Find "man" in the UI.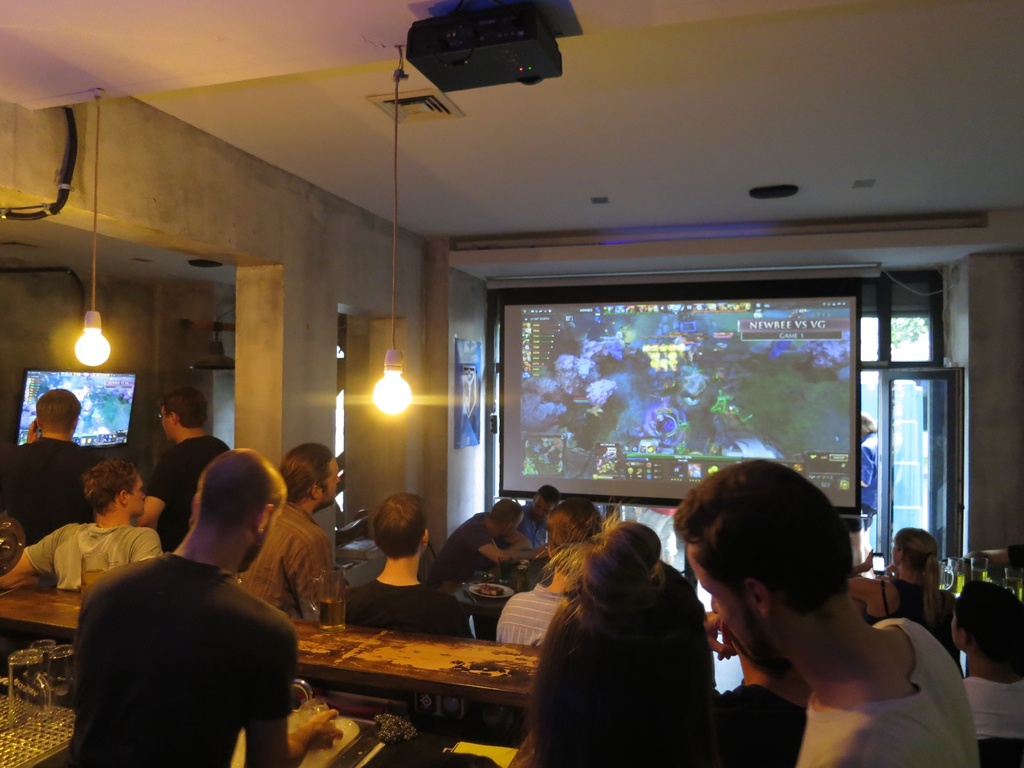
UI element at [70,448,341,767].
